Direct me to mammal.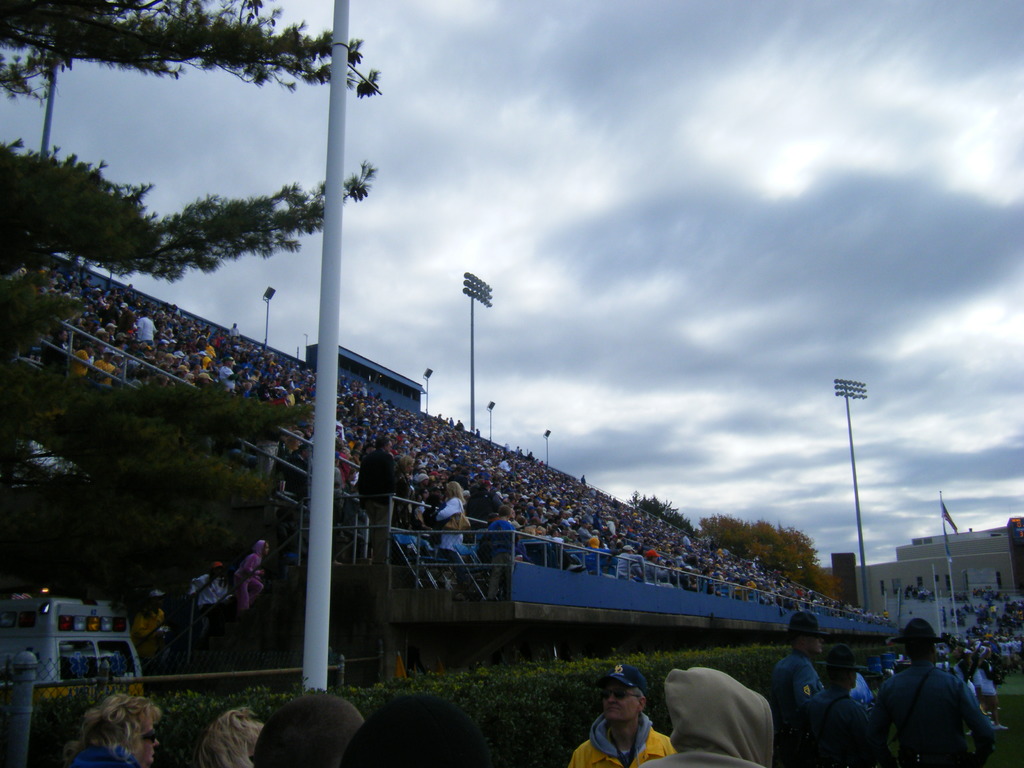
Direction: rect(252, 691, 364, 767).
